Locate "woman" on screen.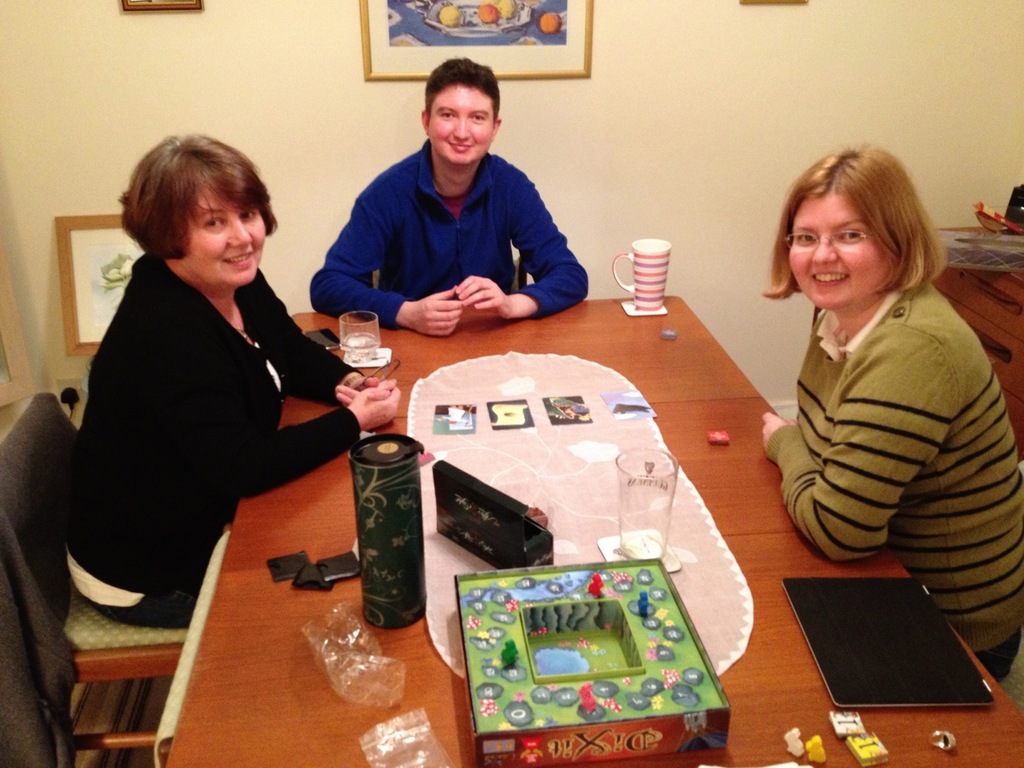
On screen at region(751, 149, 1023, 681).
